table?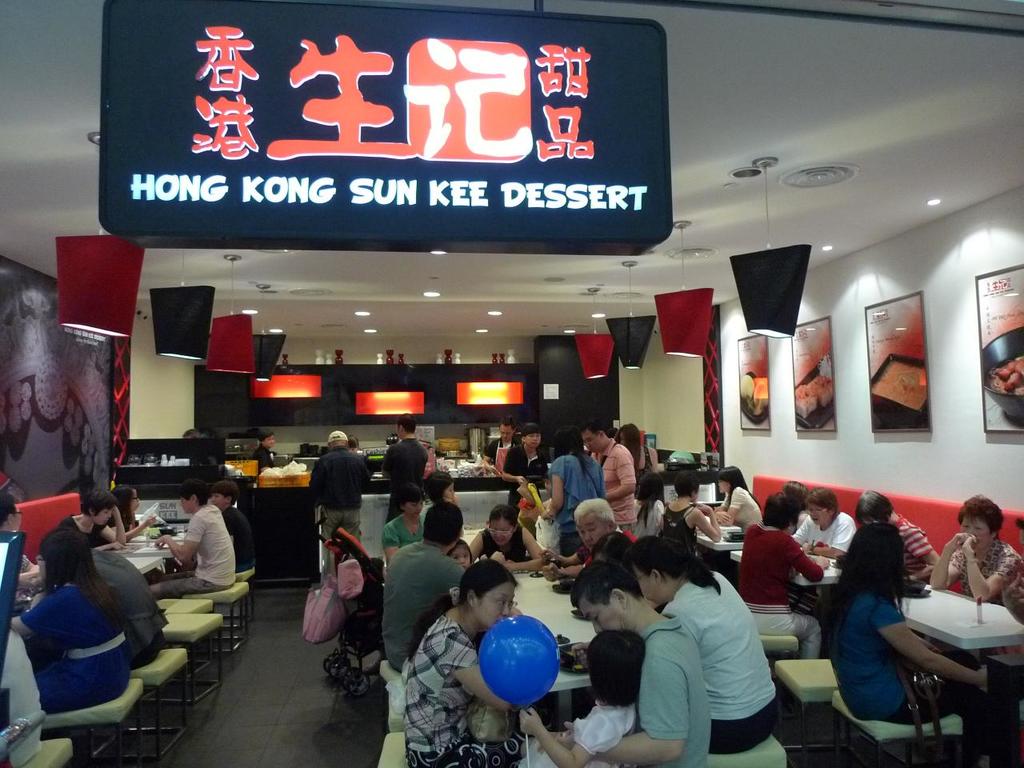
[731, 552, 839, 658]
